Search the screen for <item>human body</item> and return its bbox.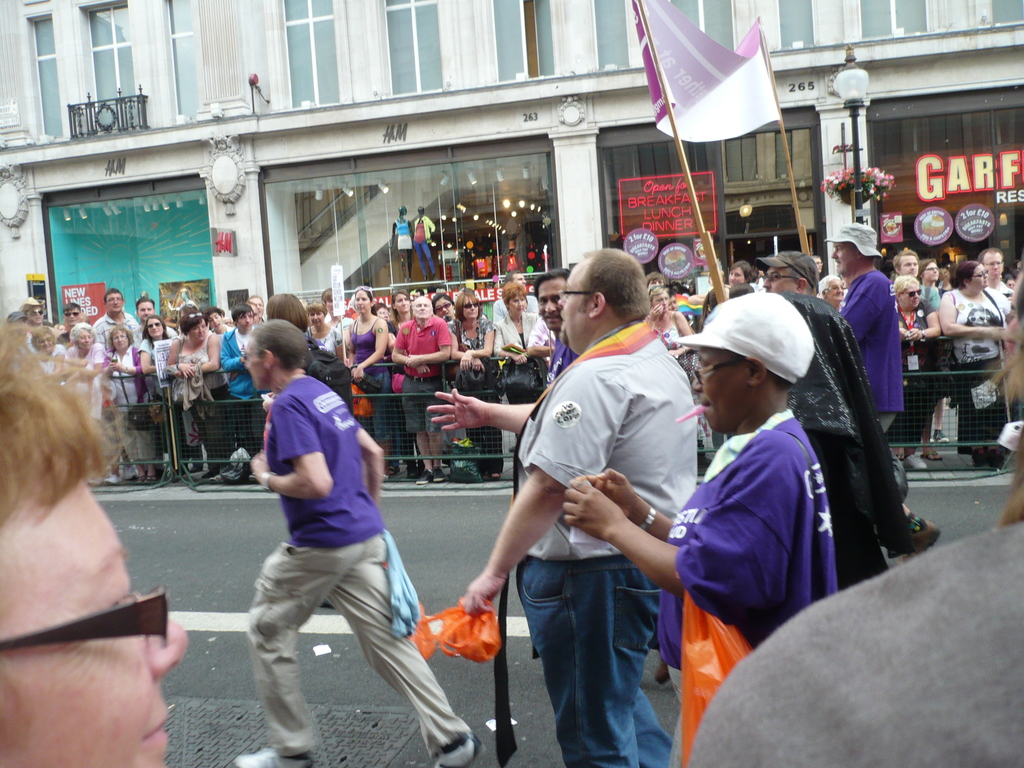
Found: 28:333:63:373.
